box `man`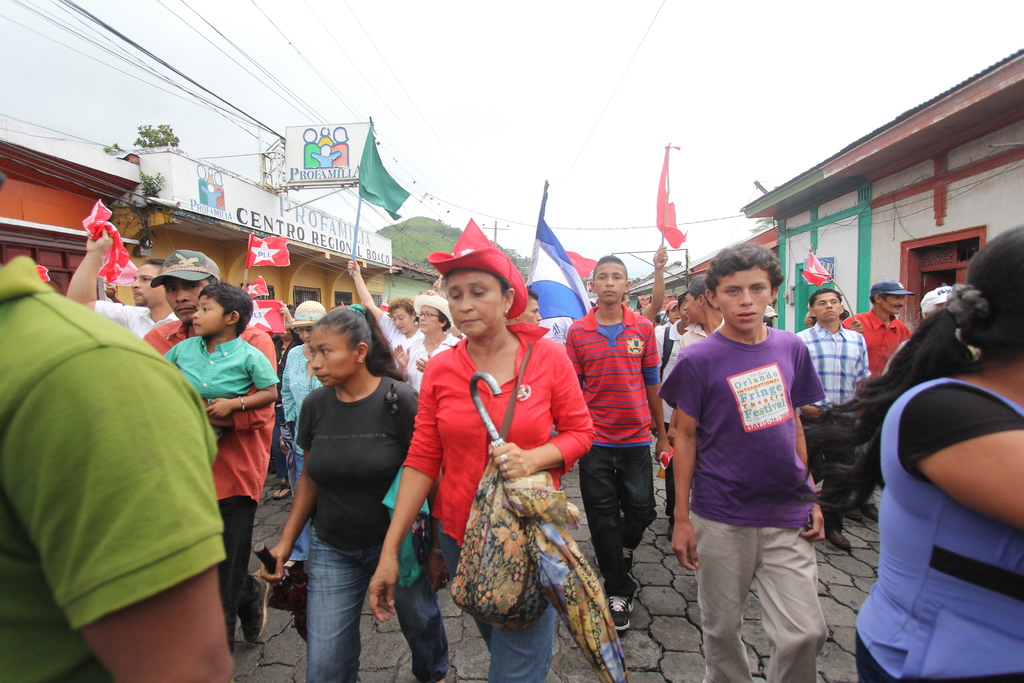
box=[140, 247, 280, 658]
